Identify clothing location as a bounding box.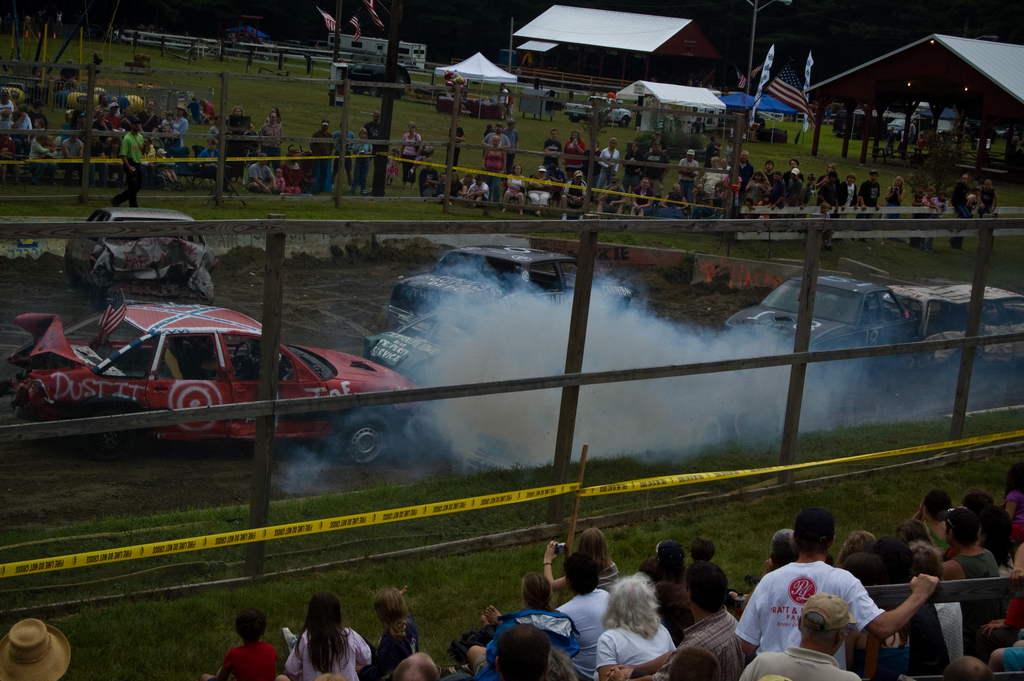
select_region(488, 598, 582, 680).
